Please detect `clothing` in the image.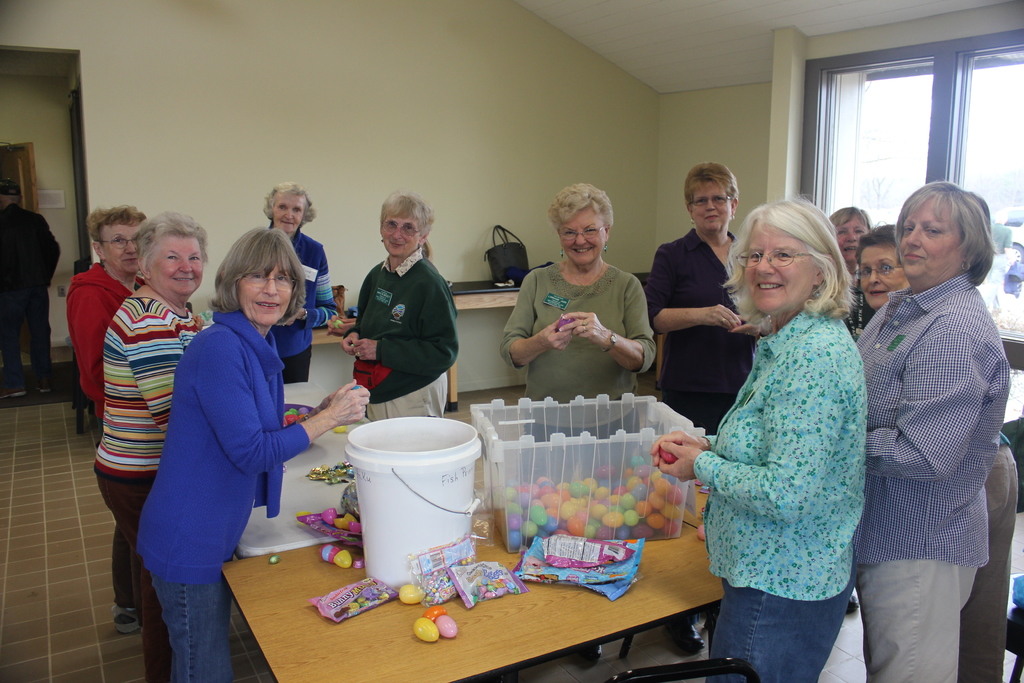
[x1=847, y1=273, x2=1012, y2=682].
